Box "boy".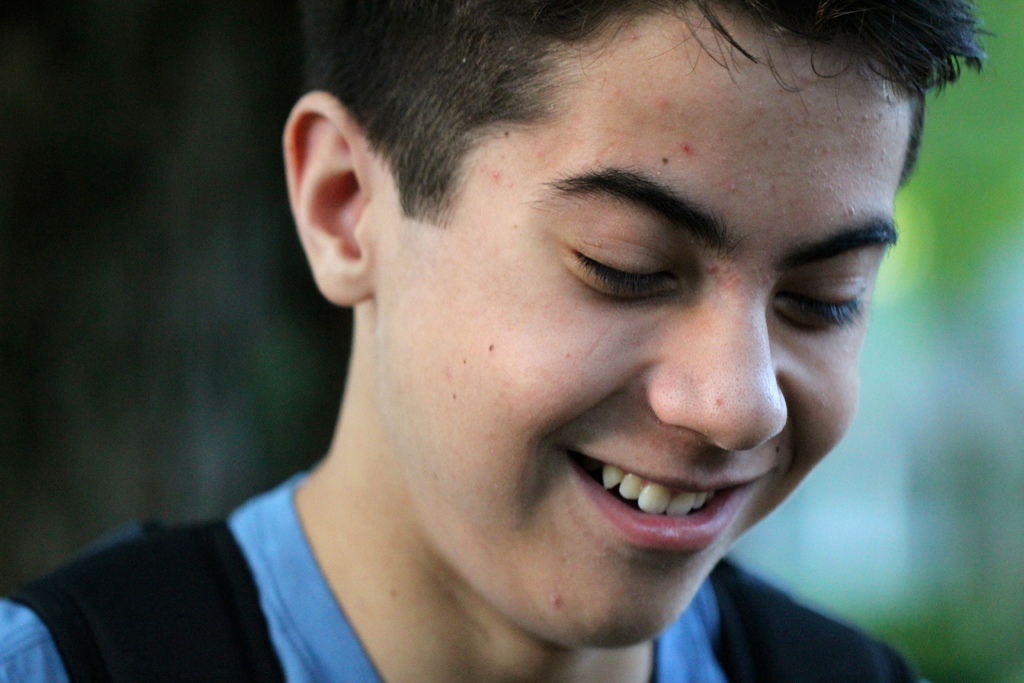
x1=109 y1=0 x2=957 y2=682.
